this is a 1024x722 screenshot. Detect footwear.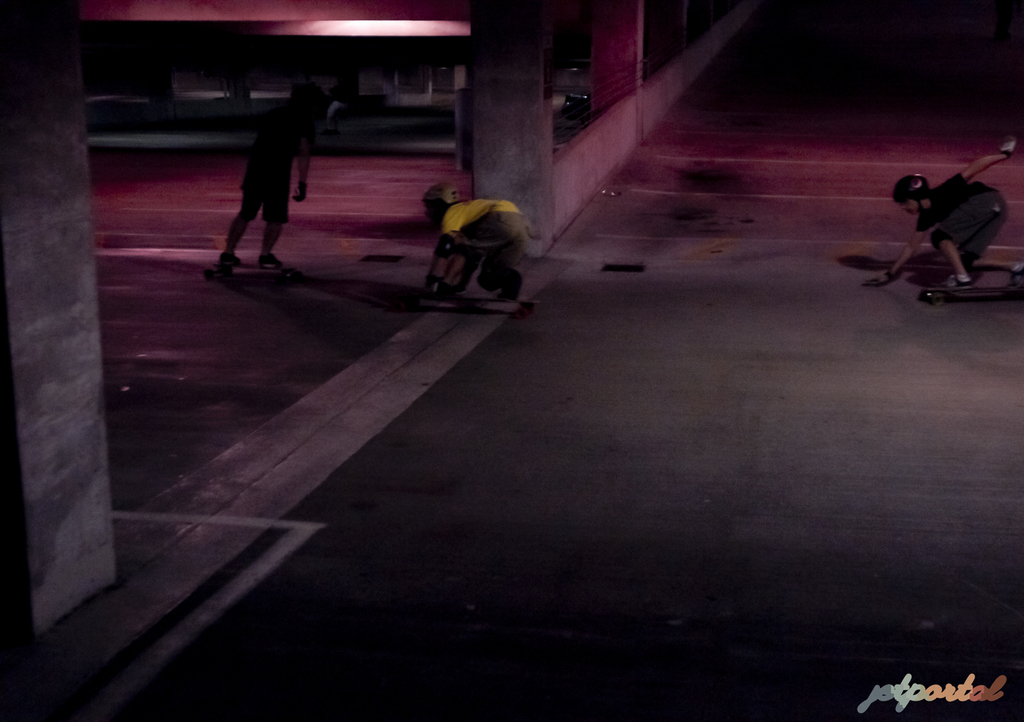
Rect(214, 254, 244, 265).
